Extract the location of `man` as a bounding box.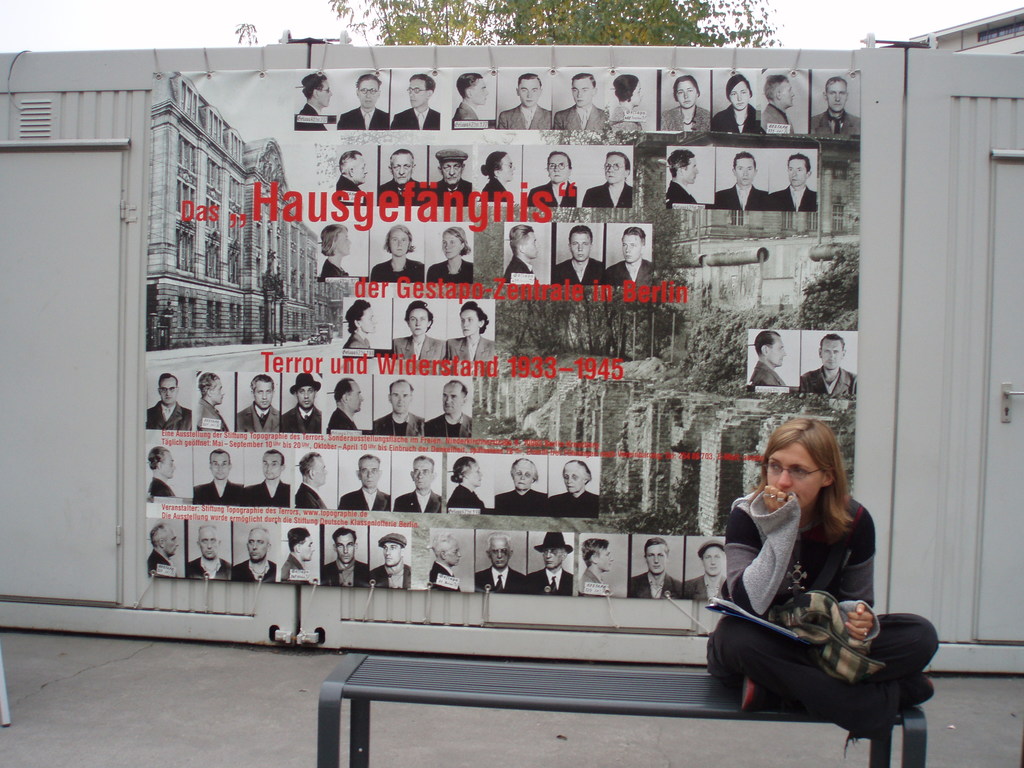
left=339, top=70, right=393, bottom=135.
